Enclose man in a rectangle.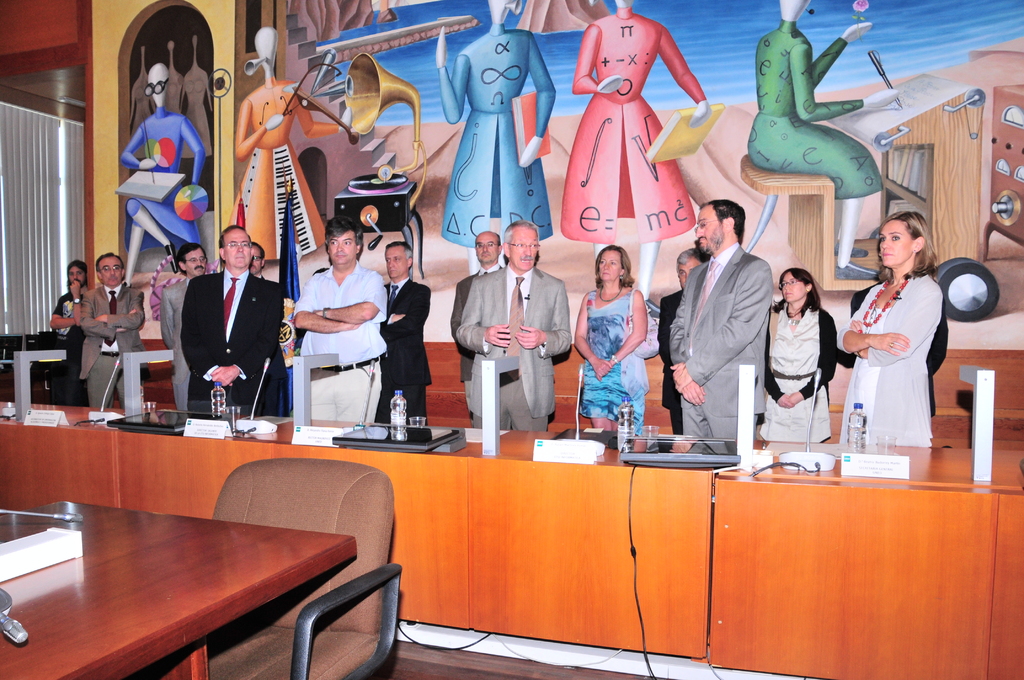
x1=685 y1=183 x2=793 y2=451.
